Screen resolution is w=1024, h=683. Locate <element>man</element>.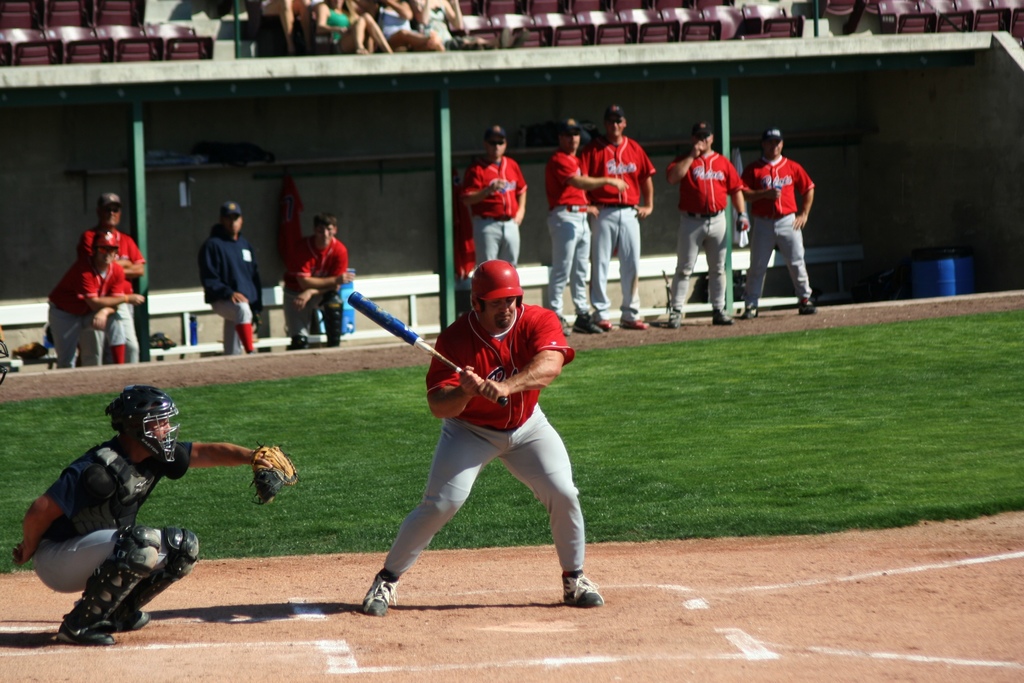
l=748, t=125, r=829, b=309.
